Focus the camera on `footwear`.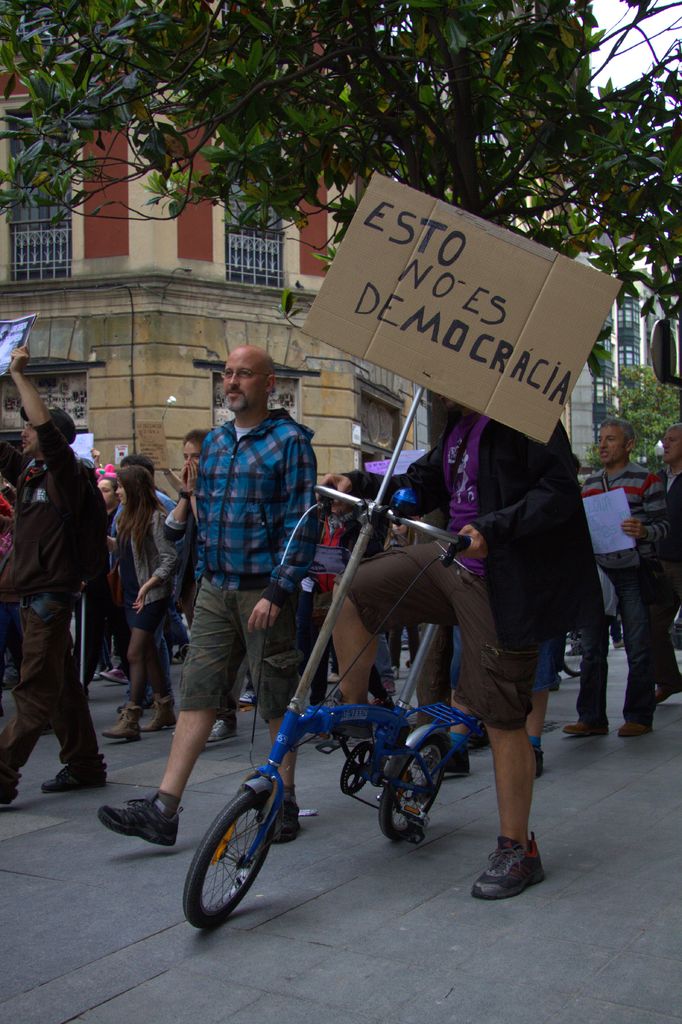
Focus region: (left=567, top=718, right=612, bottom=734).
